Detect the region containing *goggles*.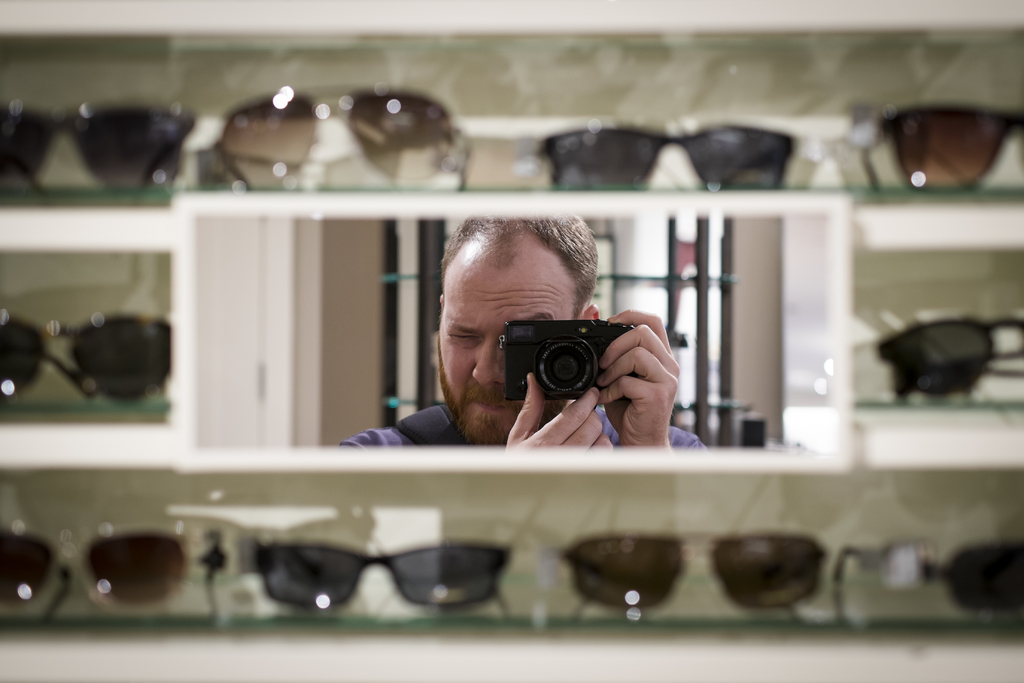
<bbox>0, 523, 190, 618</bbox>.
